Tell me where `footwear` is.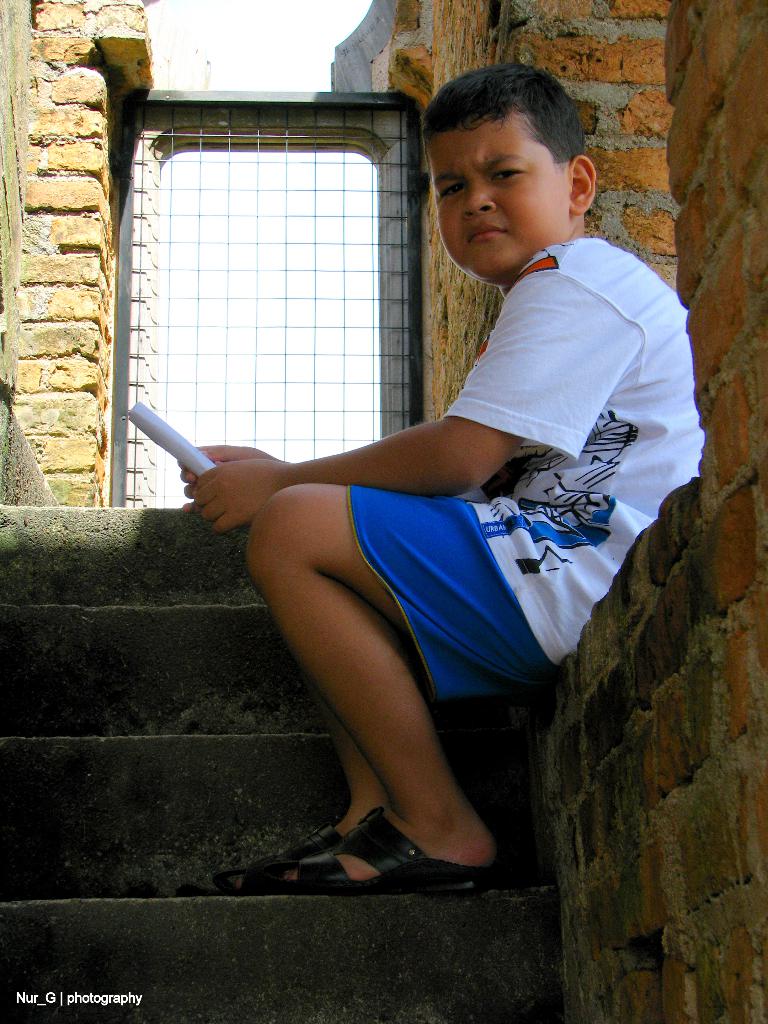
`footwear` is at (207, 816, 352, 898).
